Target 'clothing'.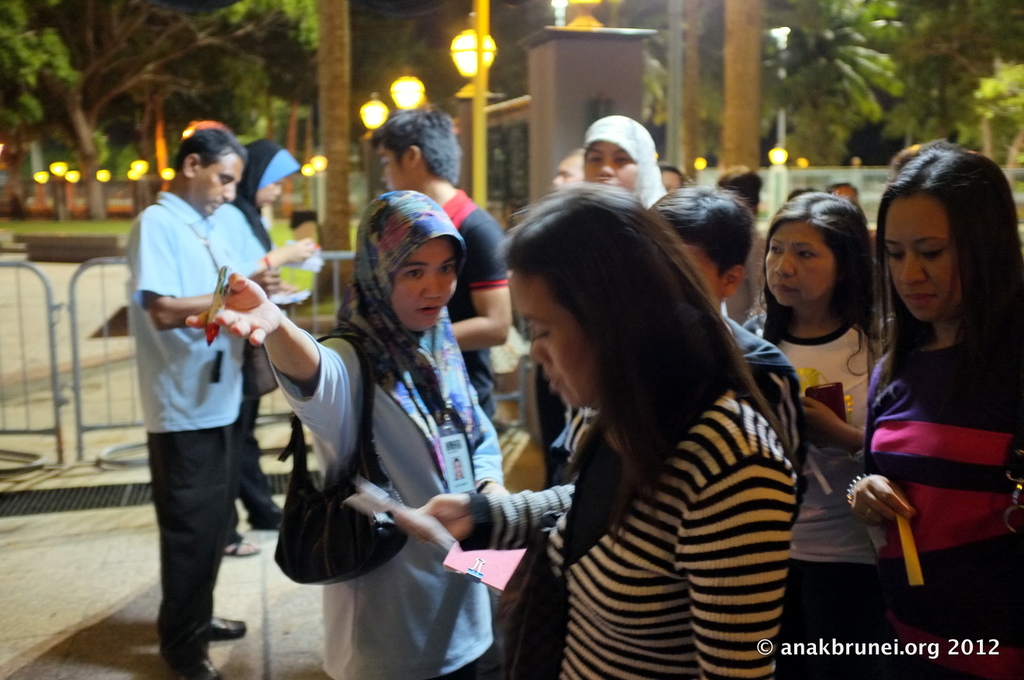
Target region: 270,185,505,679.
